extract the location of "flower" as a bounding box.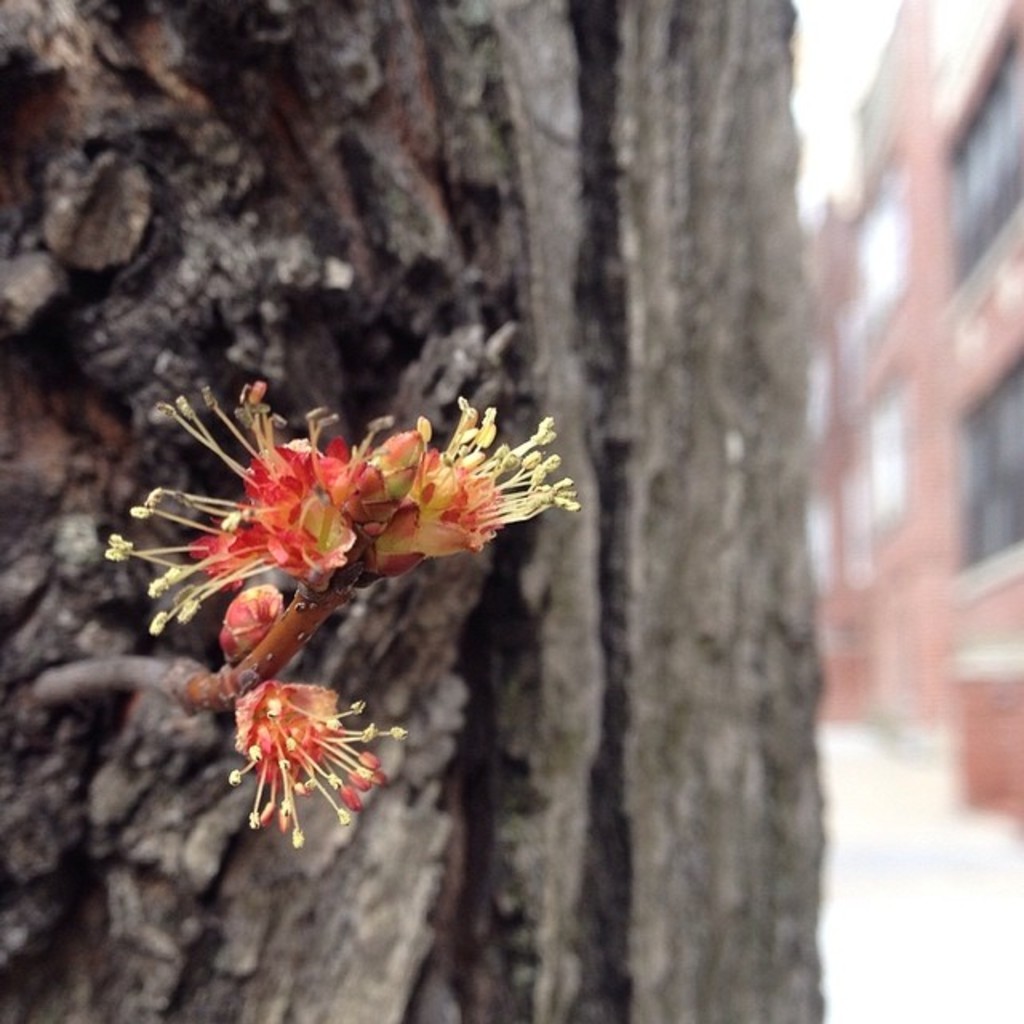
crop(109, 344, 587, 878).
